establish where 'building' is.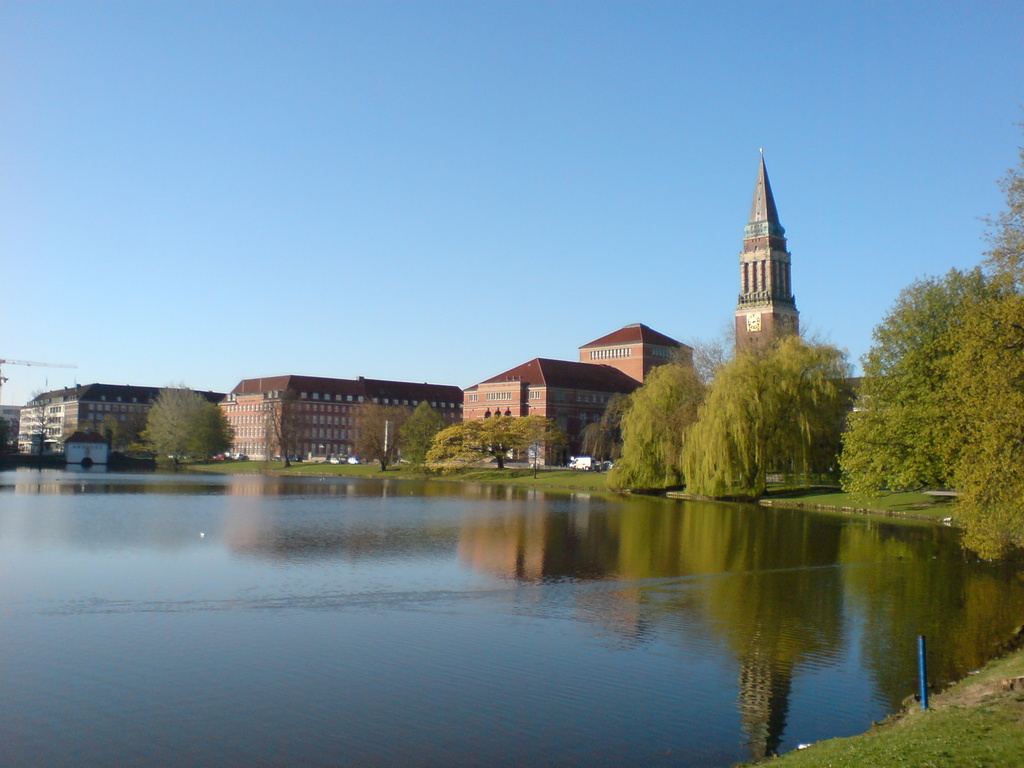
Established at 461 323 696 464.
